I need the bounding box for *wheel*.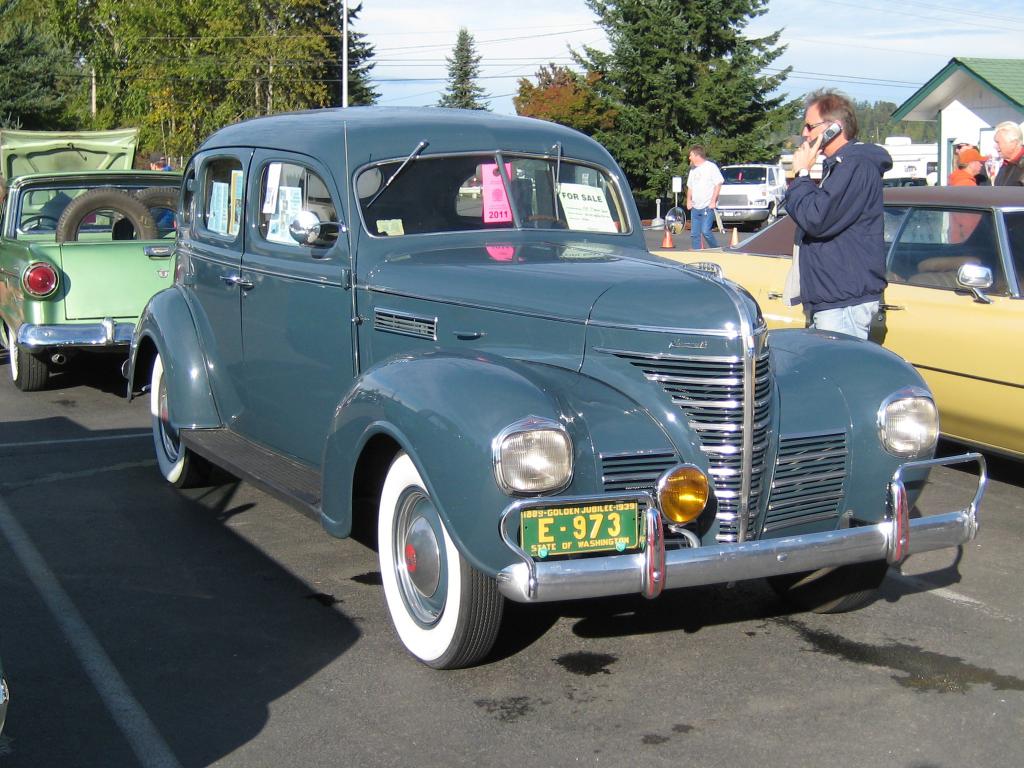
Here it is: BBox(519, 213, 571, 232).
